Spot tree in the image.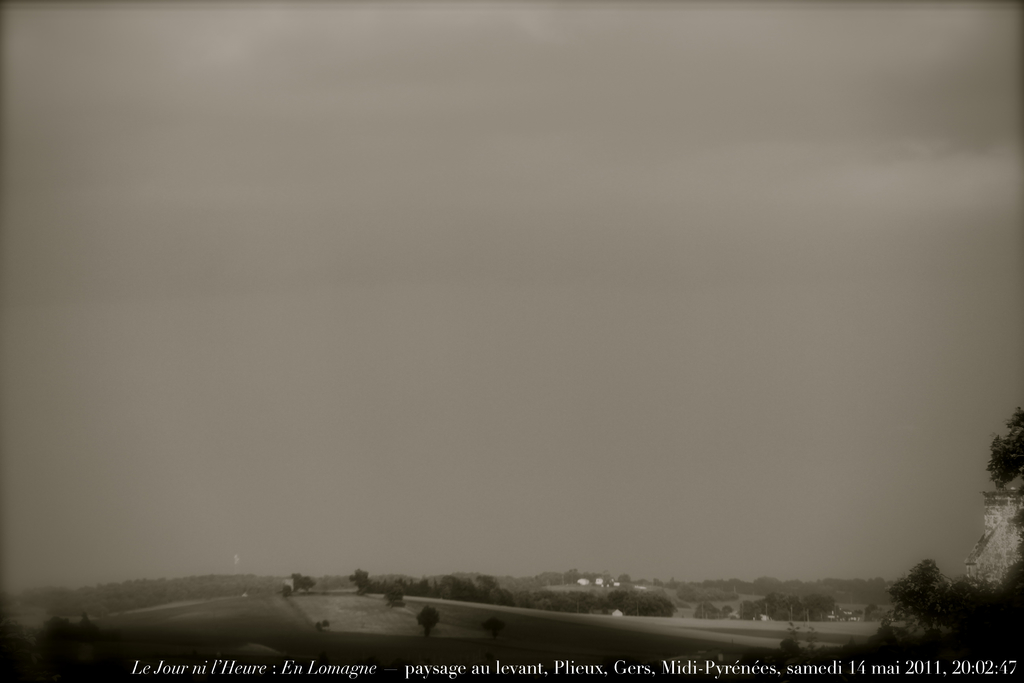
tree found at (978,538,1023,668).
